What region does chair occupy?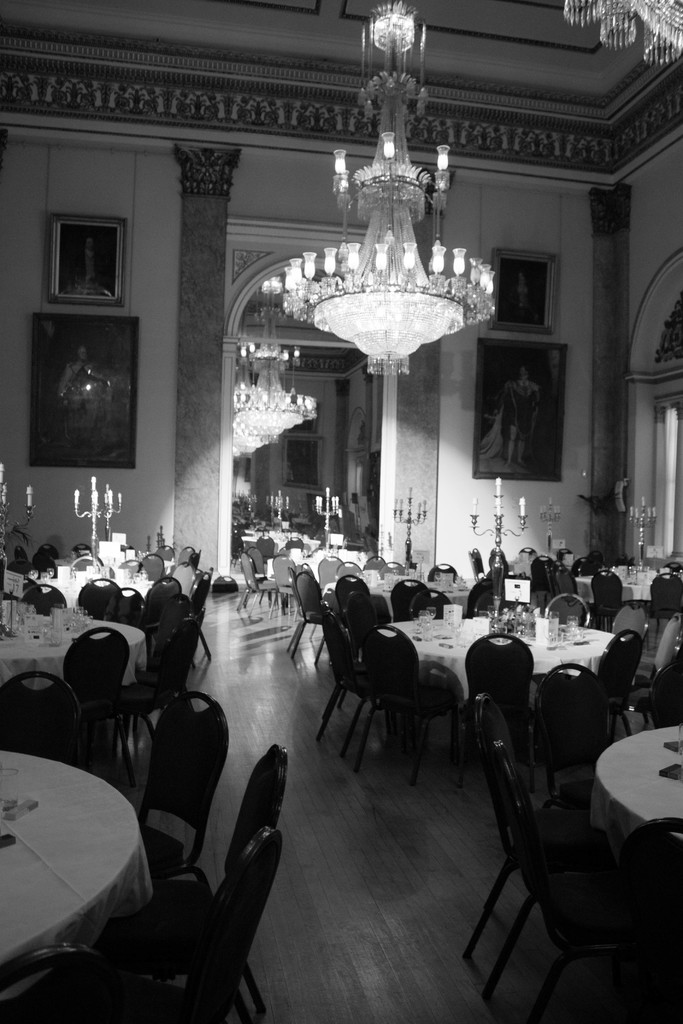
Rect(282, 575, 324, 666).
